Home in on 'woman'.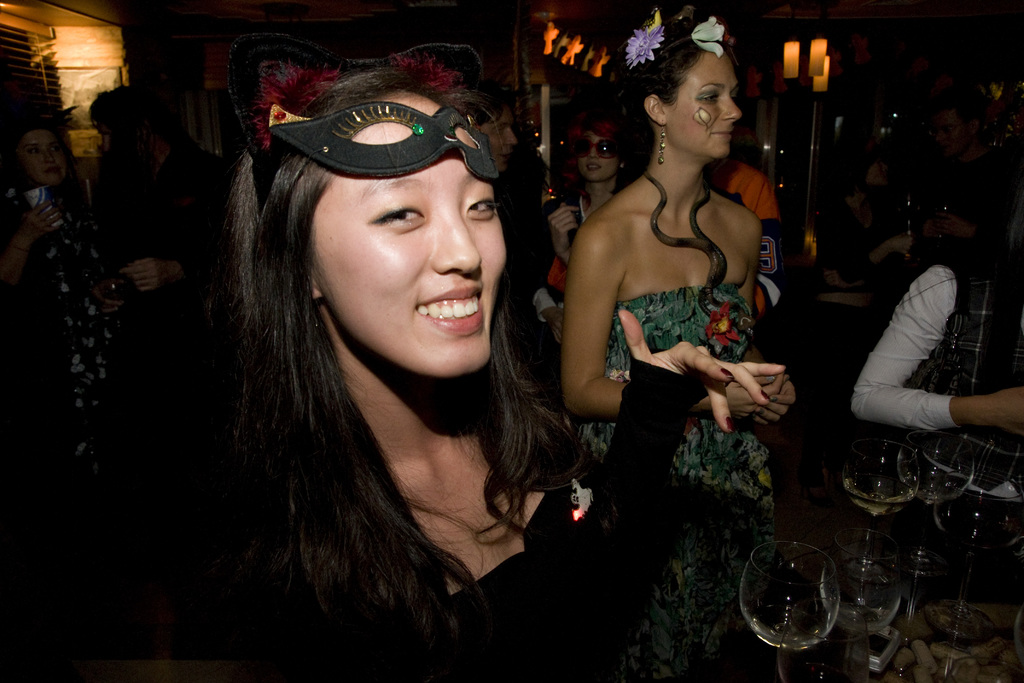
Homed in at <bbox>535, 117, 630, 361</bbox>.
